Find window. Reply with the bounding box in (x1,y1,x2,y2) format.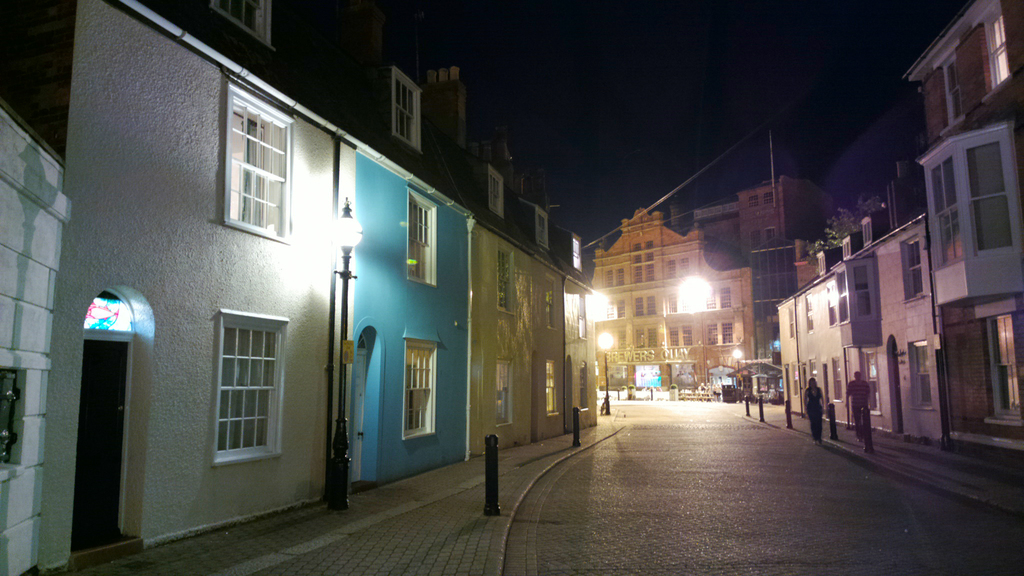
(810,359,817,385).
